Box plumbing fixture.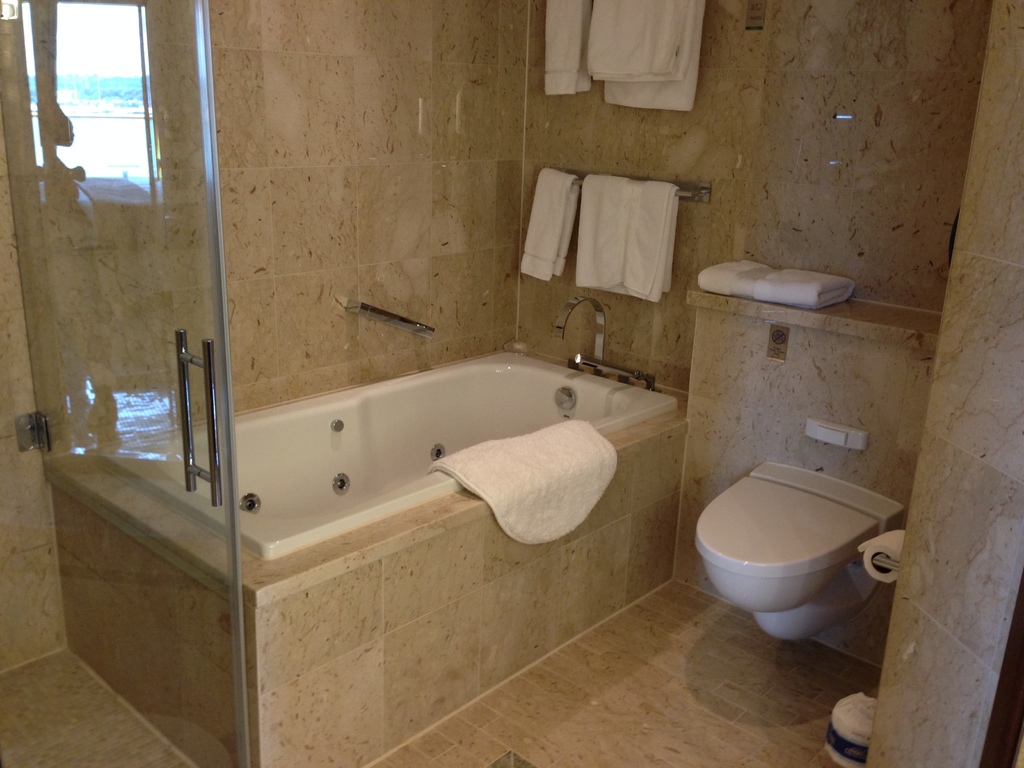
select_region(557, 294, 655, 383).
